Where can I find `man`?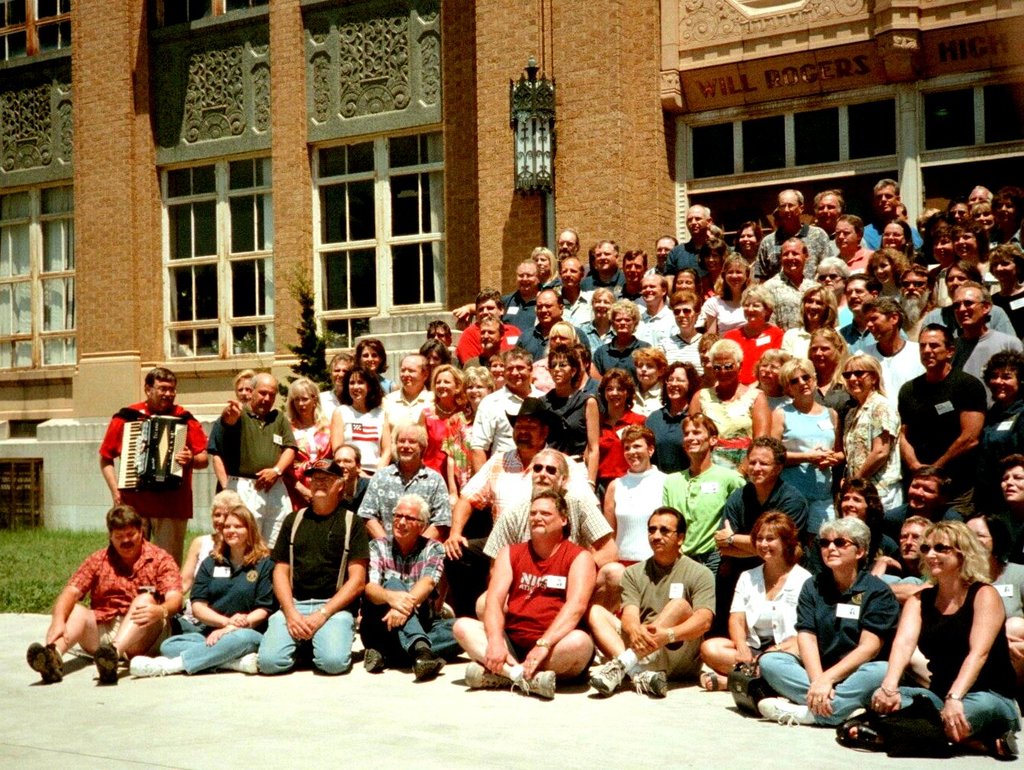
You can find it at <box>256,454,372,672</box>.
